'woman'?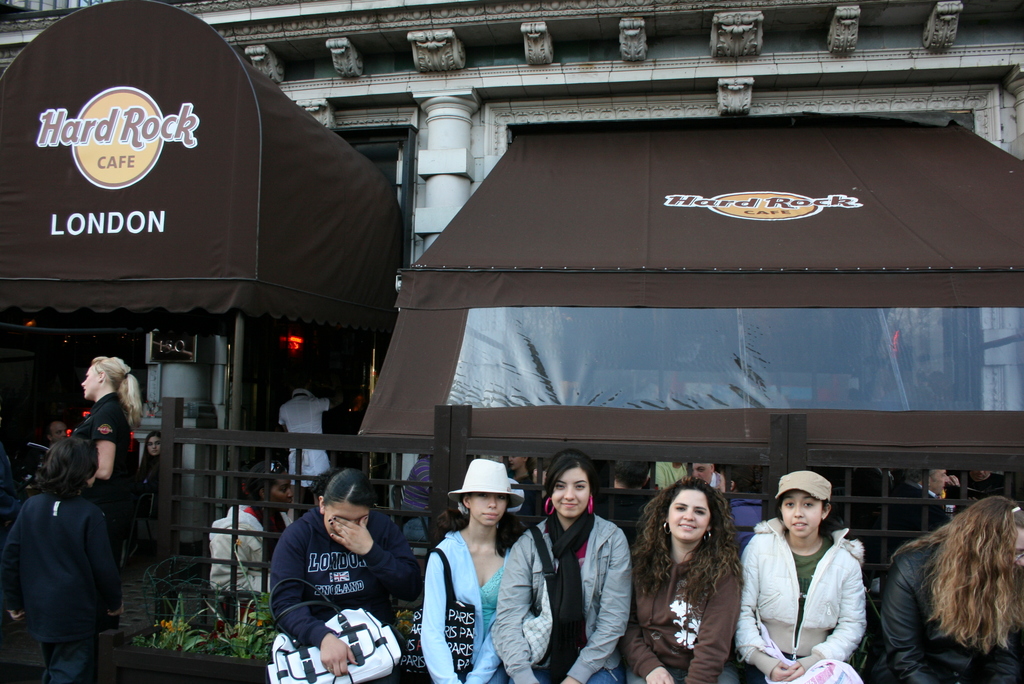
box=[141, 418, 176, 562]
